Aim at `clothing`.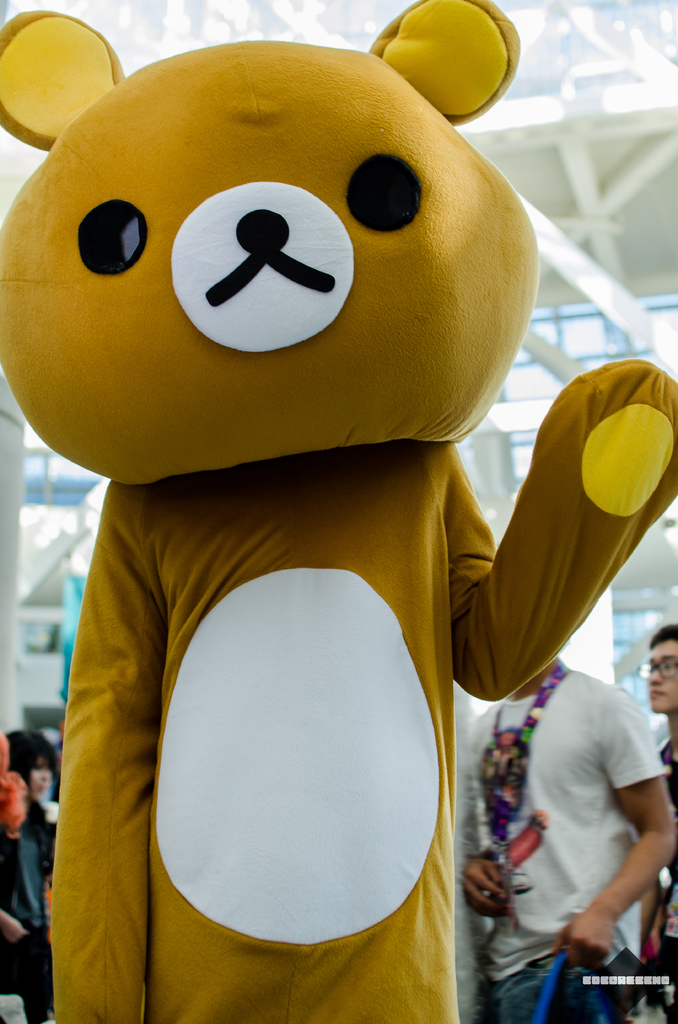
Aimed at crop(651, 715, 677, 1009).
